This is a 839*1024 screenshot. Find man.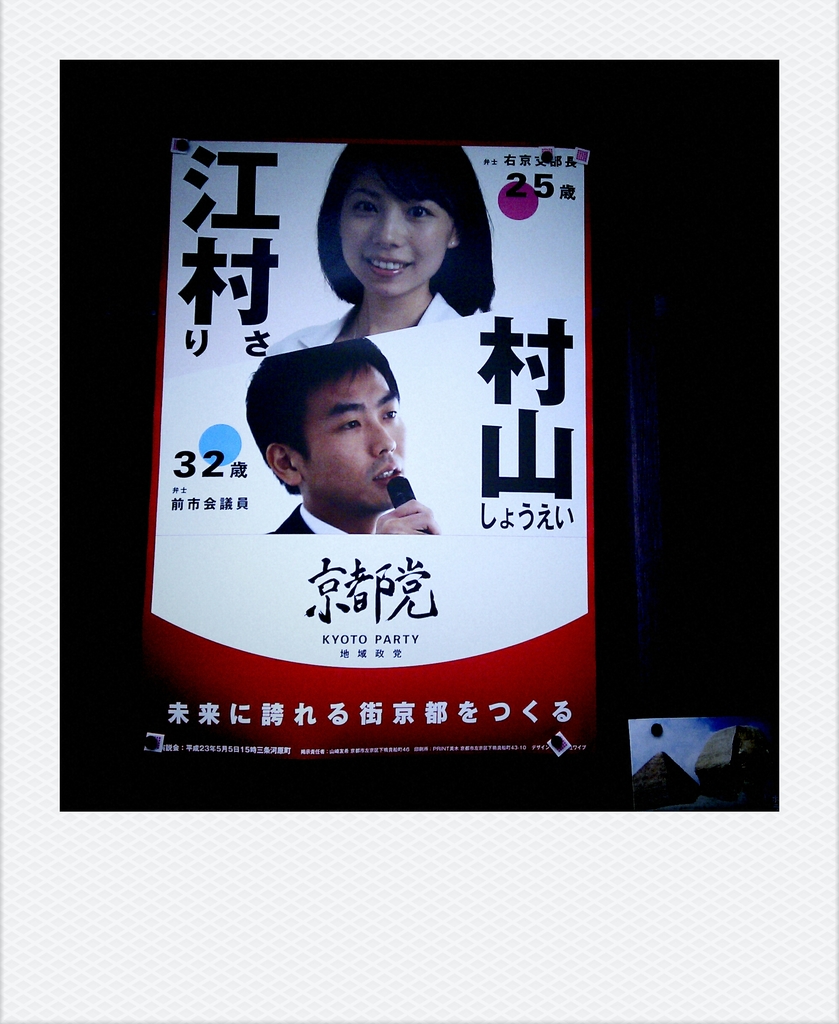
Bounding box: <region>223, 328, 484, 560</region>.
